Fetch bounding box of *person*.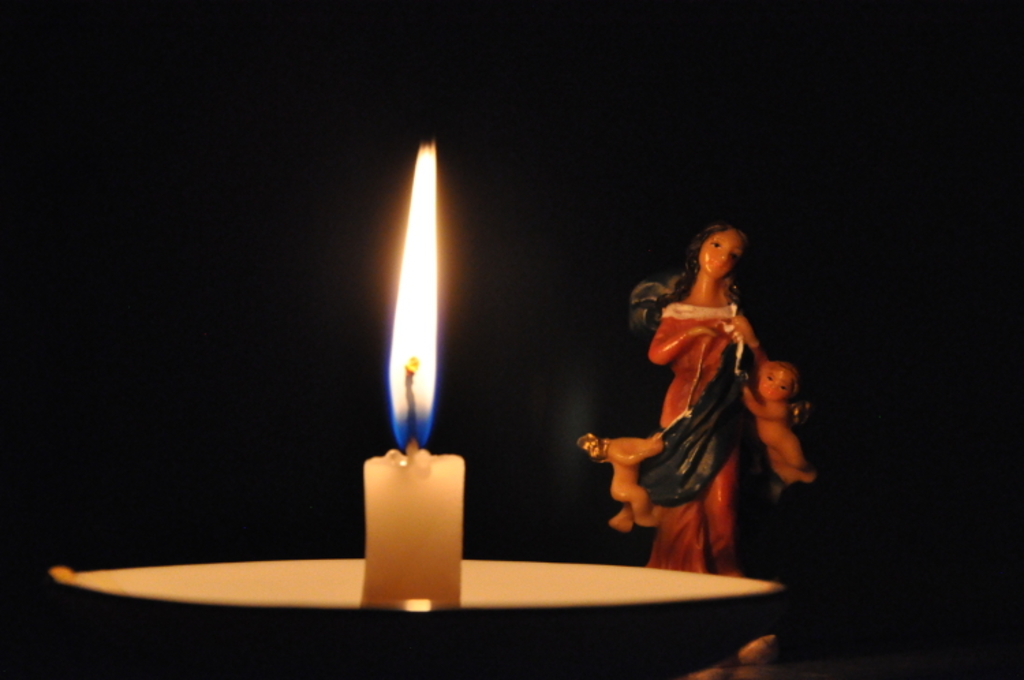
Bbox: (635, 201, 796, 578).
